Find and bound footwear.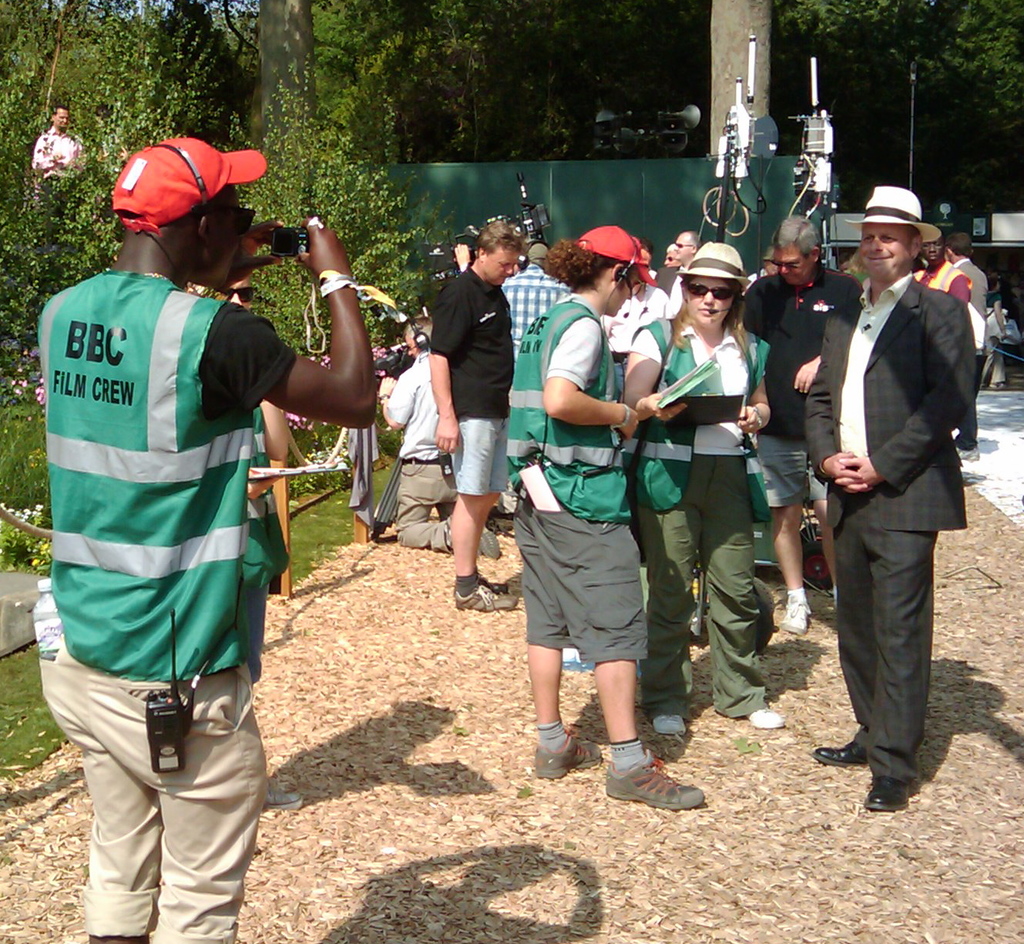
Bound: {"left": 814, "top": 745, "right": 869, "bottom": 768}.
